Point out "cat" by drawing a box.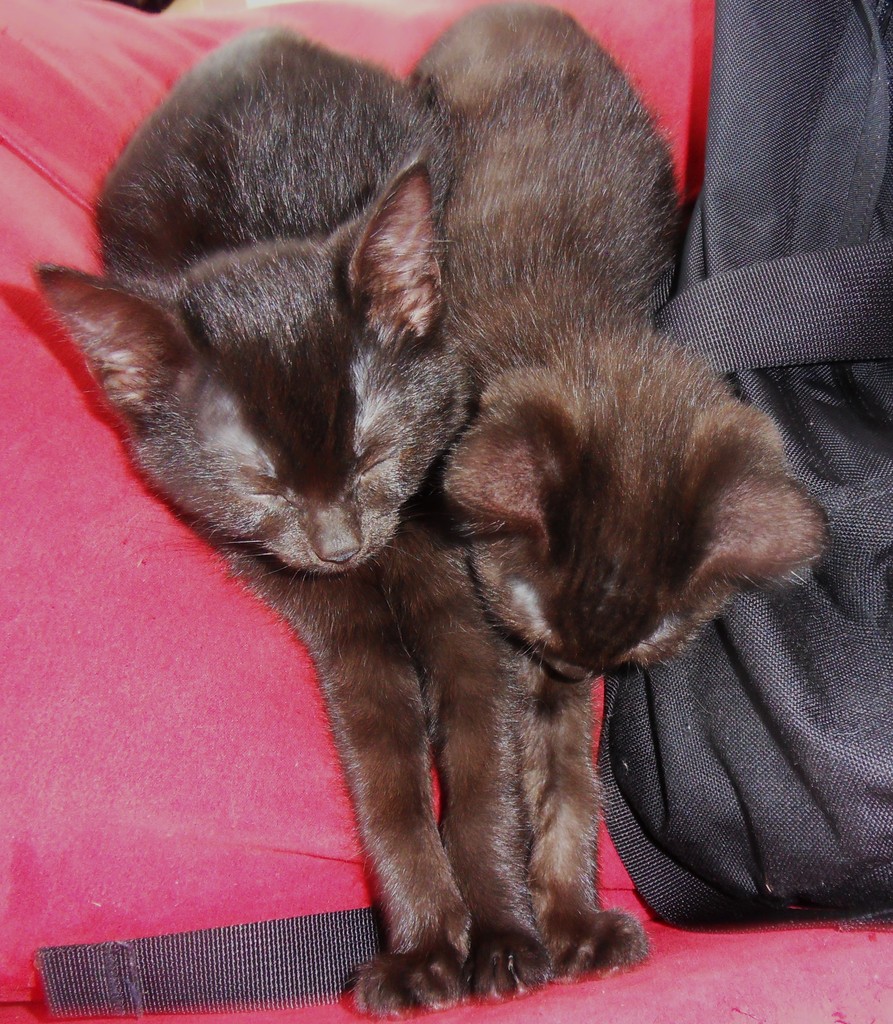
(438,0,836,975).
